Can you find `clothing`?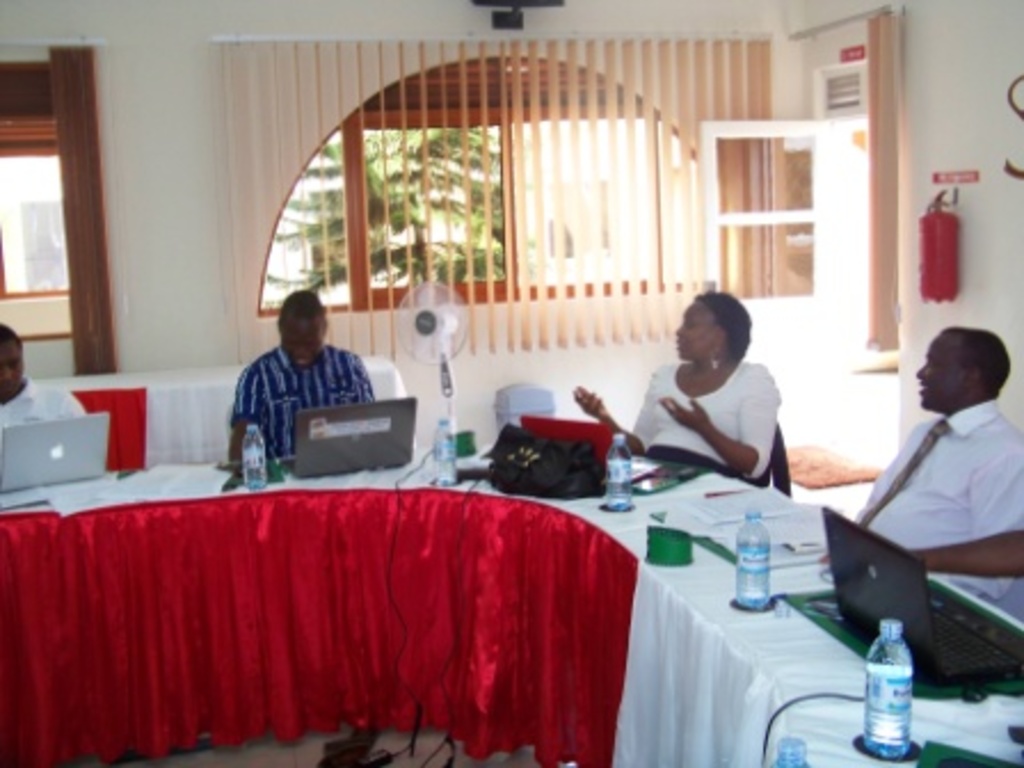
Yes, bounding box: (left=823, top=377, right=1022, bottom=640).
